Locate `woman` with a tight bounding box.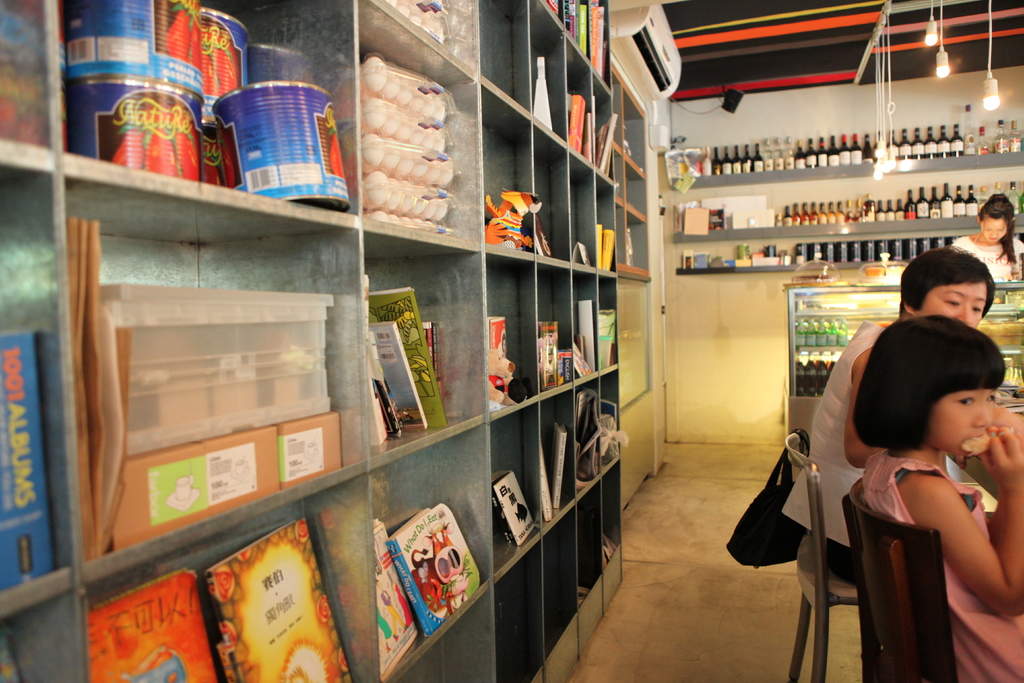
BBox(954, 194, 1023, 282).
